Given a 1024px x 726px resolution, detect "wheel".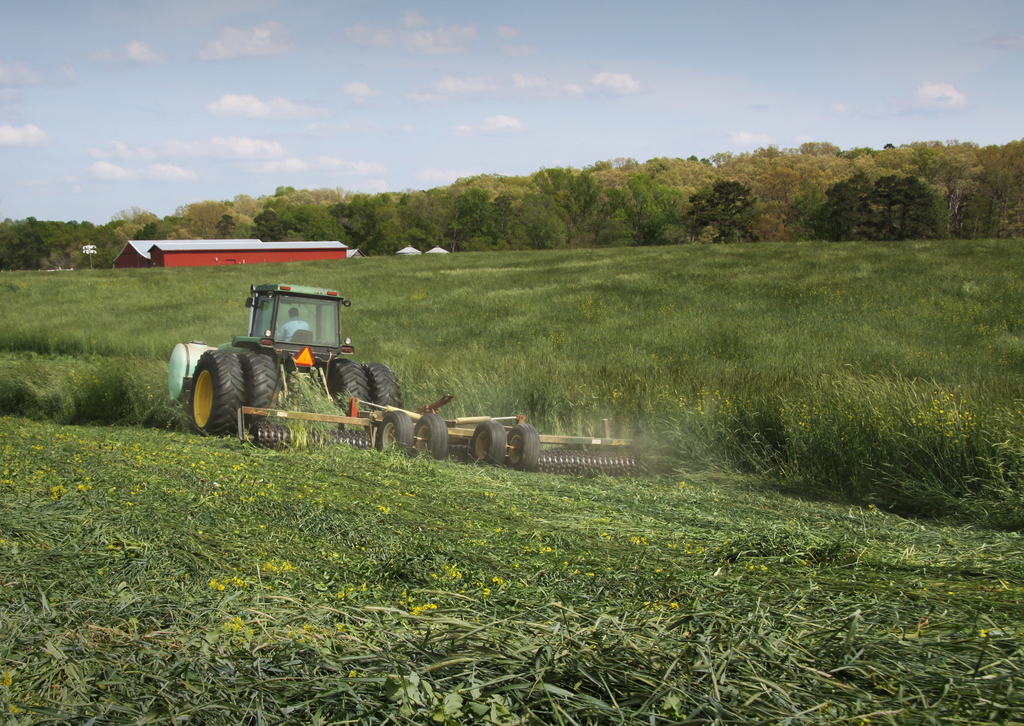
box(505, 423, 541, 472).
